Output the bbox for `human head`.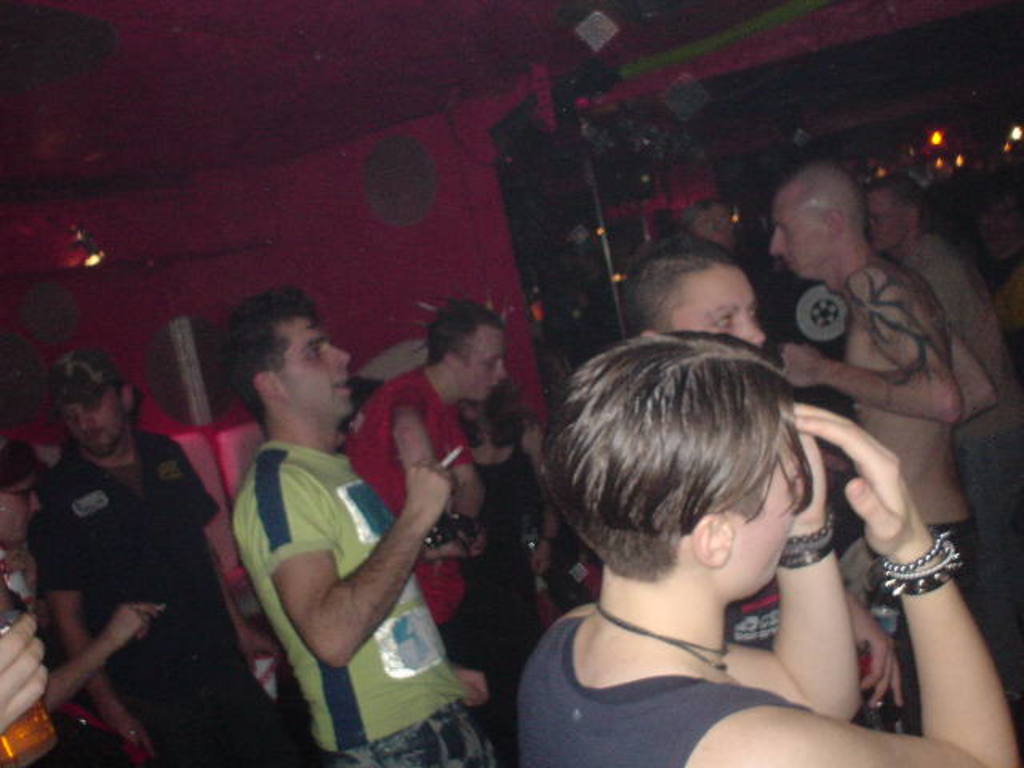
crop(0, 438, 38, 550).
